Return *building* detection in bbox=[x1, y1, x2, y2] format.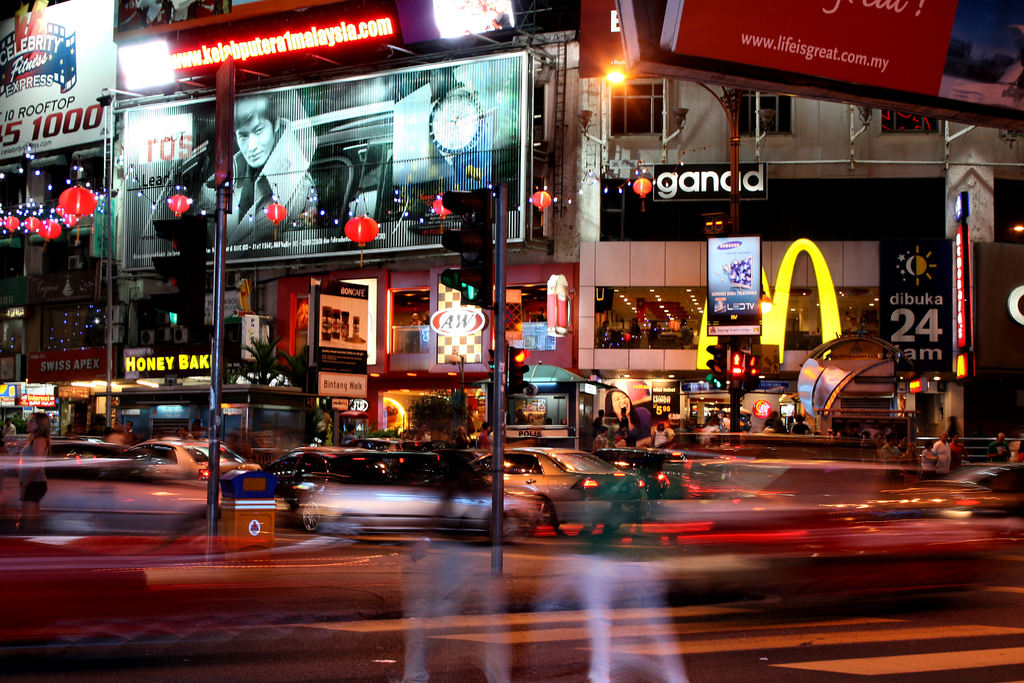
bbox=[114, 0, 574, 441].
